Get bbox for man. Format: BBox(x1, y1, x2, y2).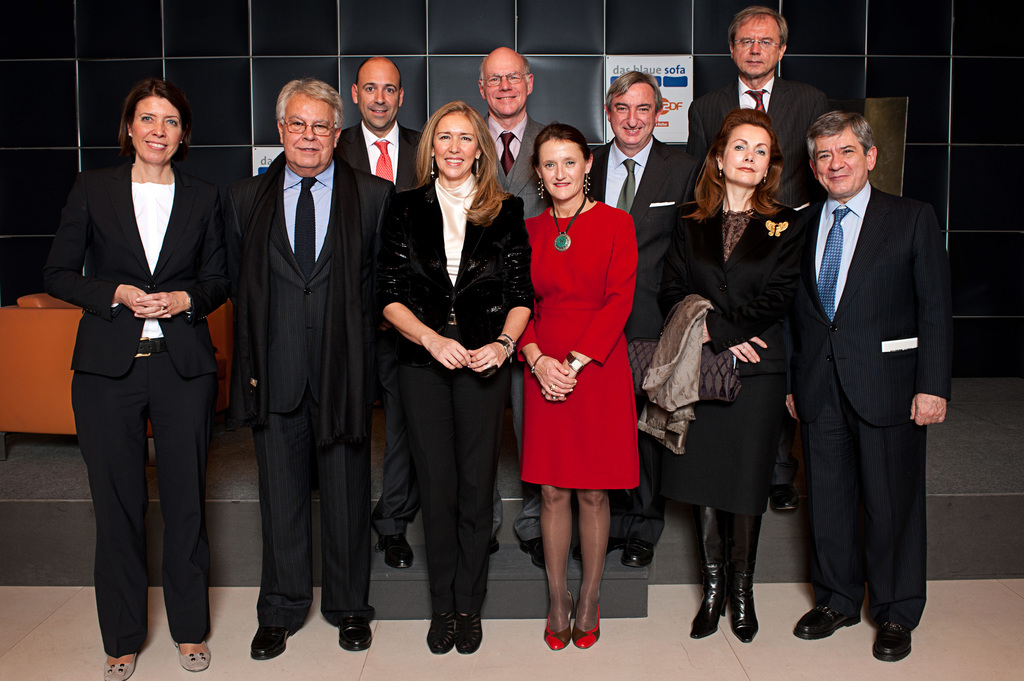
BBox(774, 56, 957, 664).
